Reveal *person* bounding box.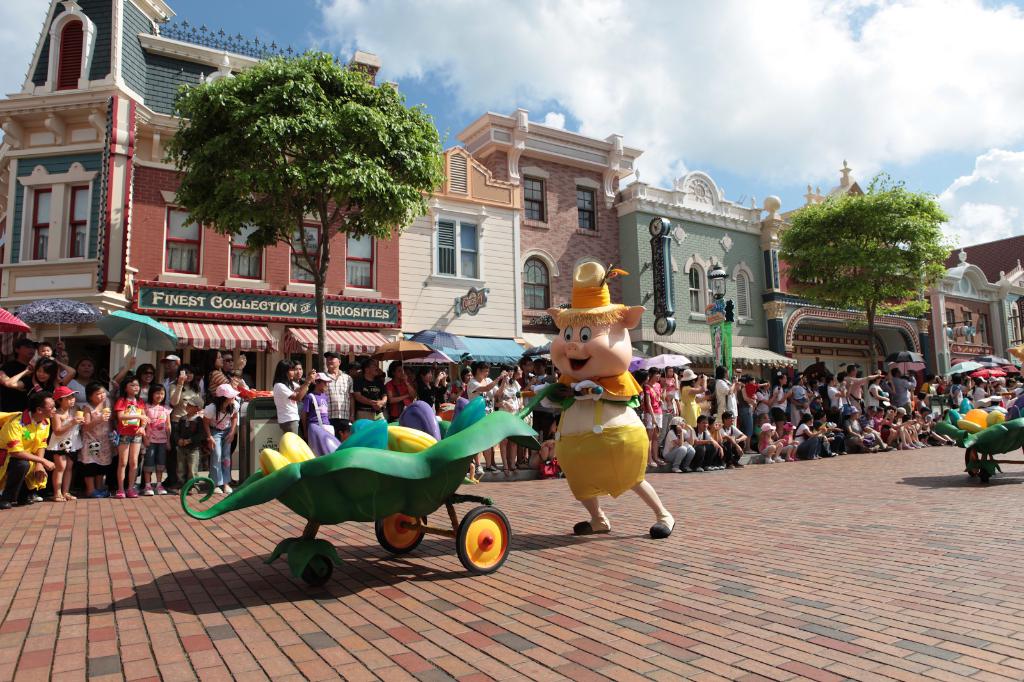
Revealed: left=0, top=340, right=29, bottom=420.
